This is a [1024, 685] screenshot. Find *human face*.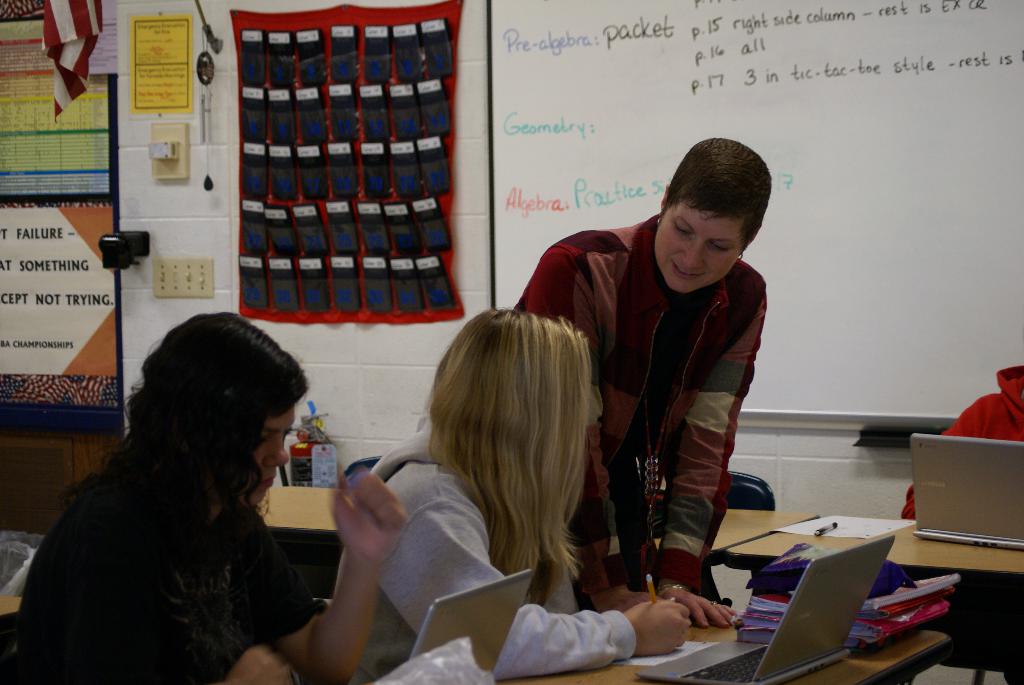
Bounding box: (left=653, top=212, right=742, bottom=295).
